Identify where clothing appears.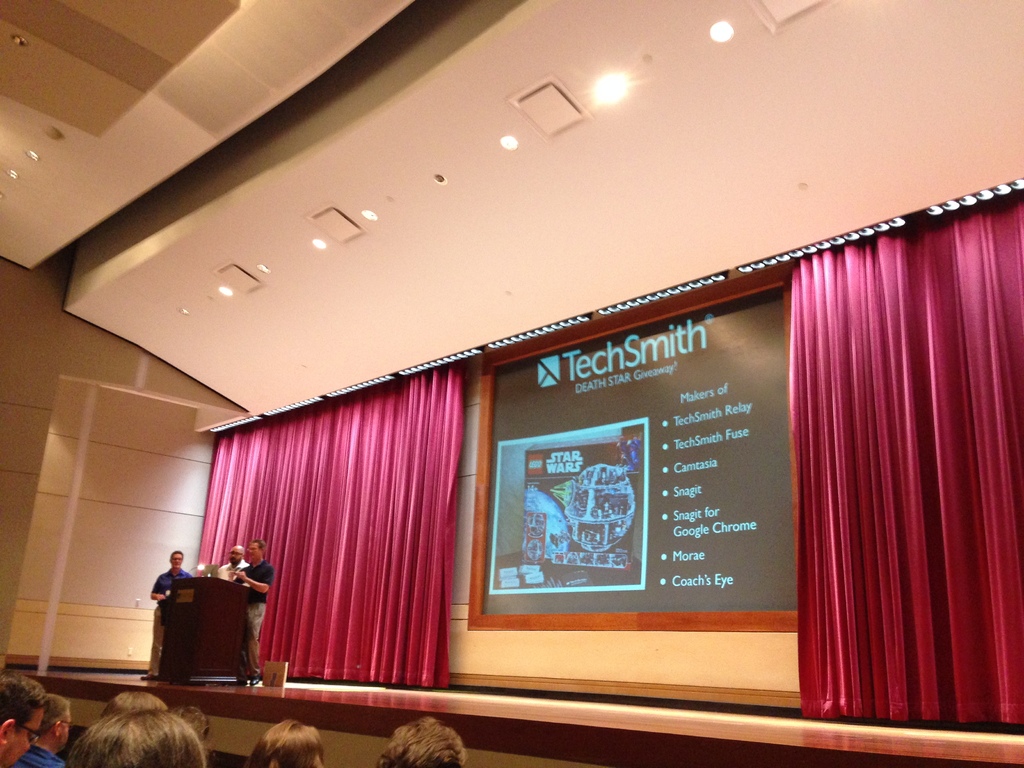
Appears at (15, 741, 56, 766).
